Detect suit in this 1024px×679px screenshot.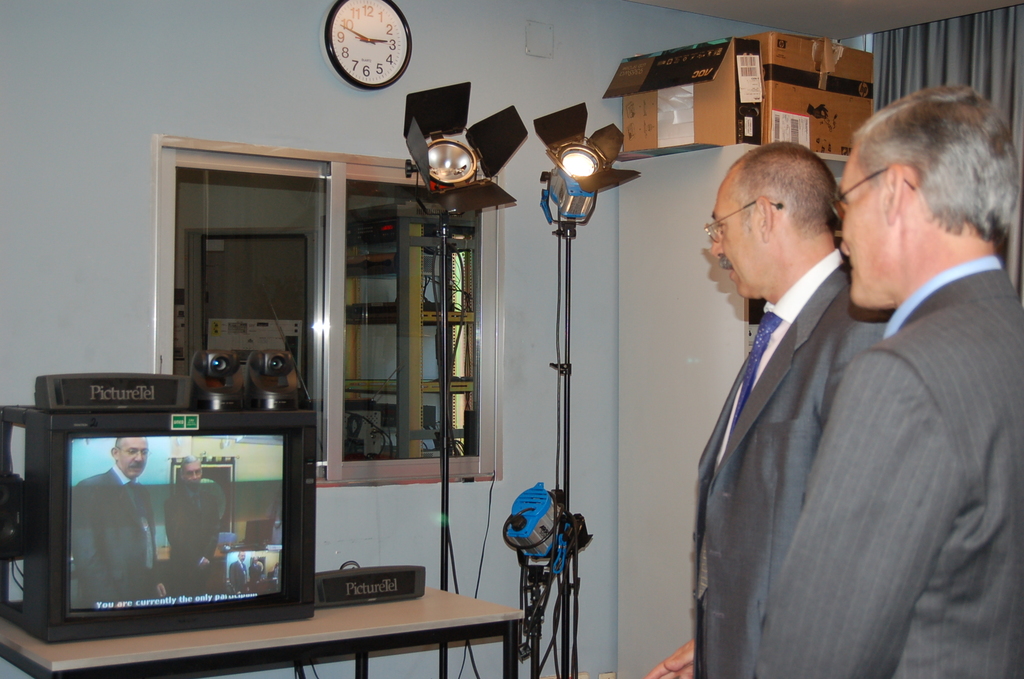
Detection: pyautogui.locateOnScreen(68, 468, 163, 608).
